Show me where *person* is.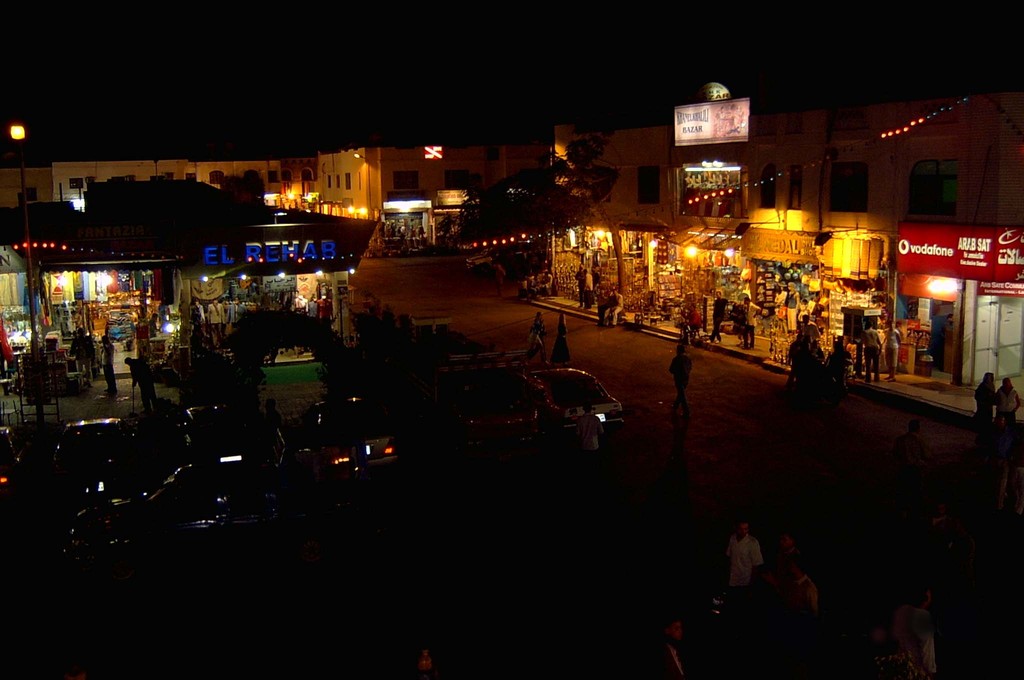
*person* is at (left=973, top=368, right=998, bottom=442).
